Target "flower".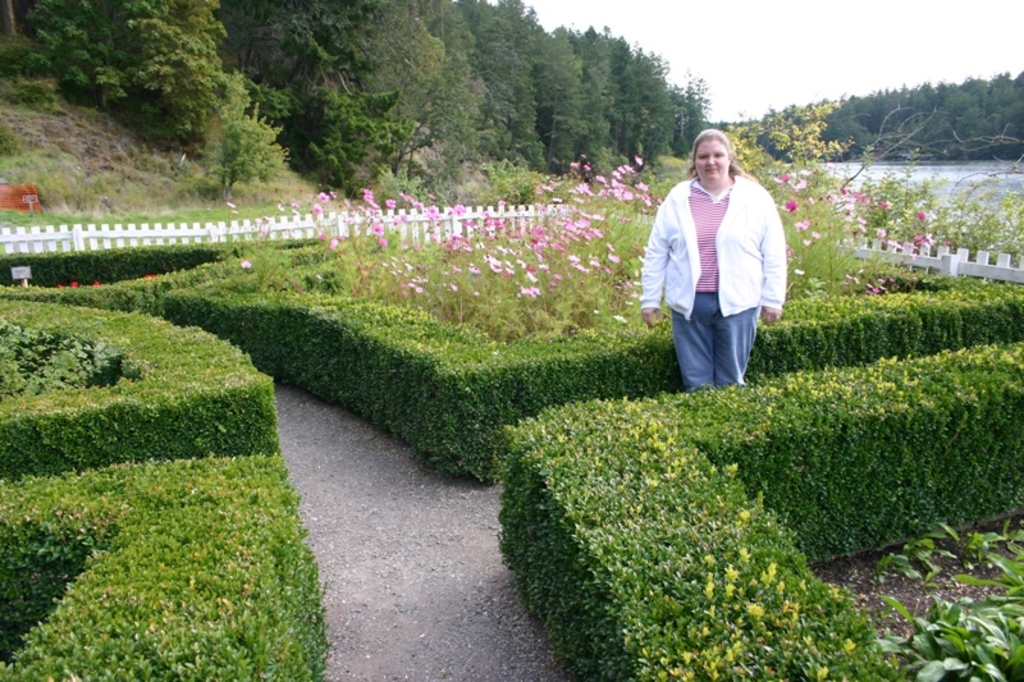
Target region: l=319, t=192, r=326, b=205.
